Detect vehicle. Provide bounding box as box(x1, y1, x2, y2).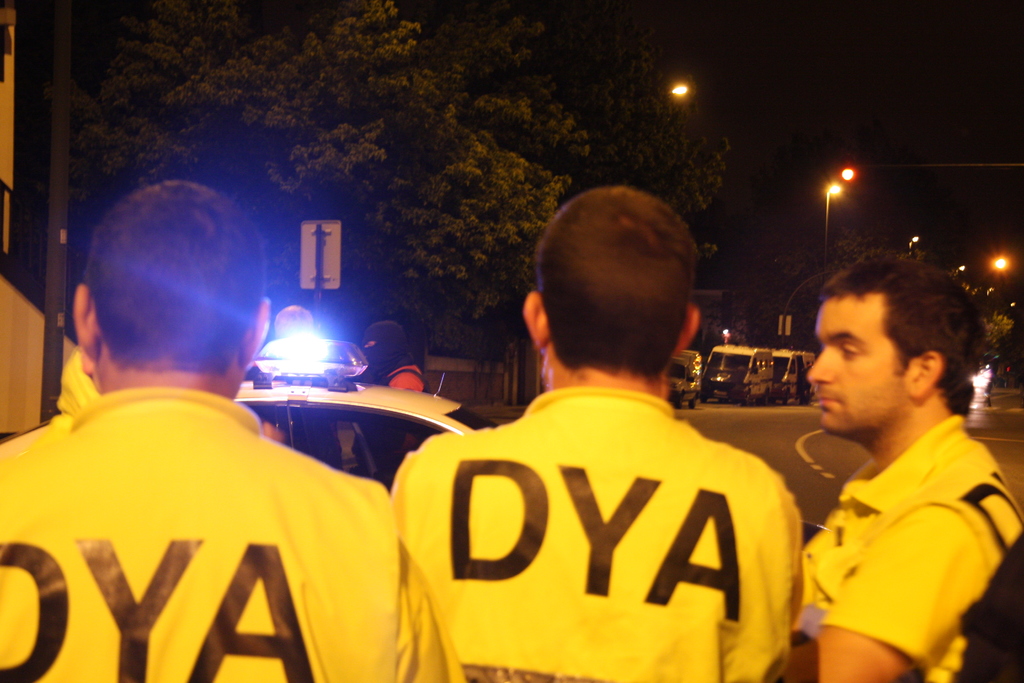
box(773, 347, 815, 404).
